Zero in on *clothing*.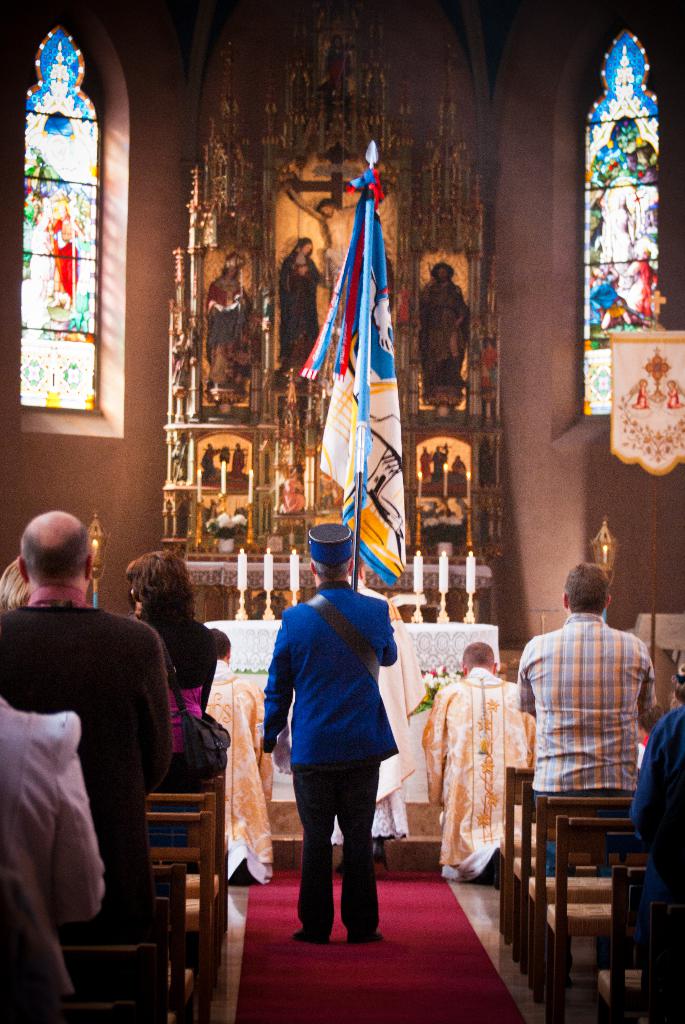
Zeroed in: 148/608/222/848.
